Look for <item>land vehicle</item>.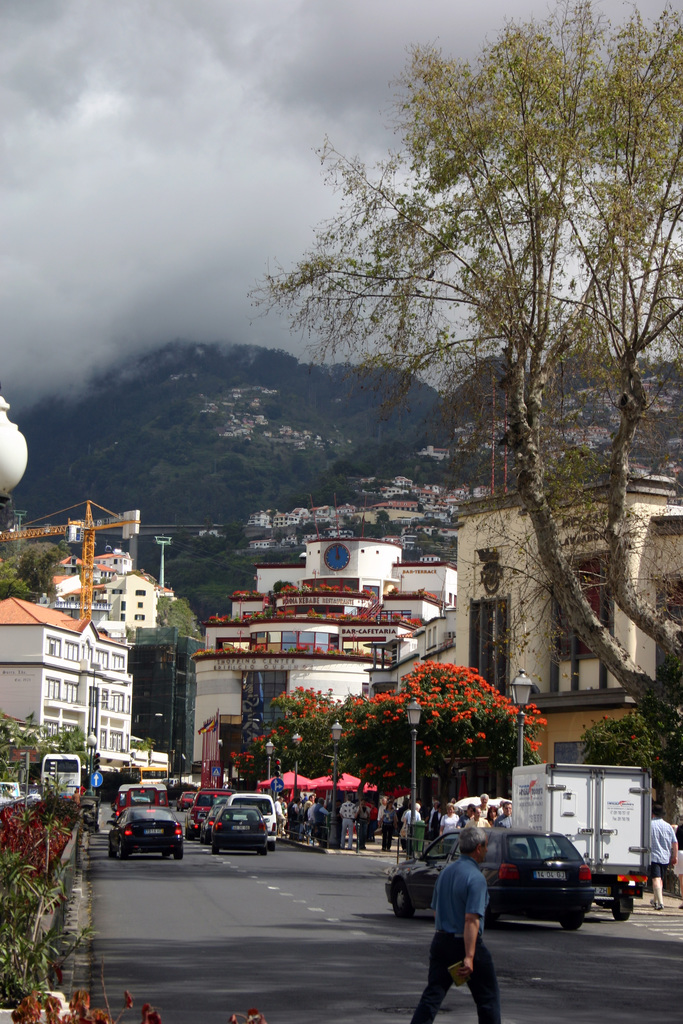
Found: x1=204, y1=802, x2=223, y2=838.
